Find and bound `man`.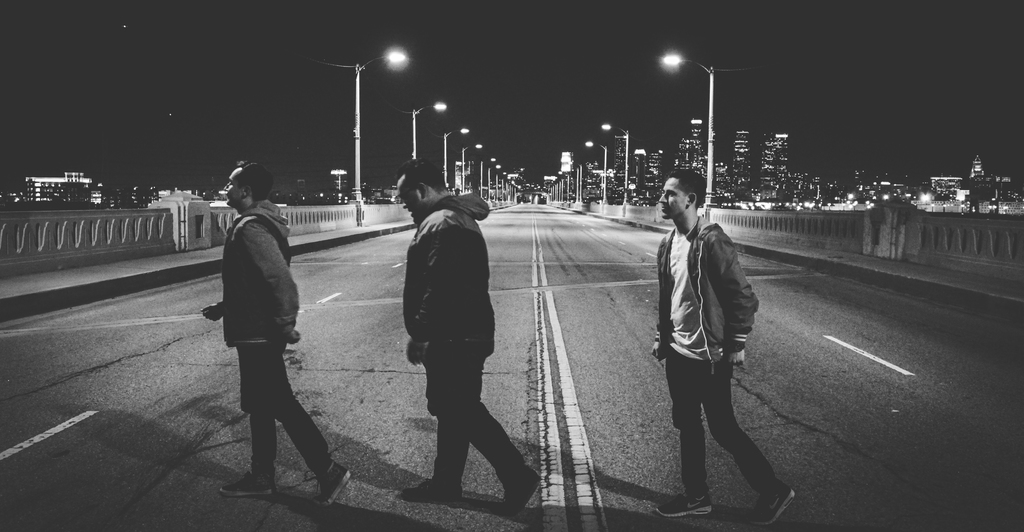
Bound: 650 173 777 514.
